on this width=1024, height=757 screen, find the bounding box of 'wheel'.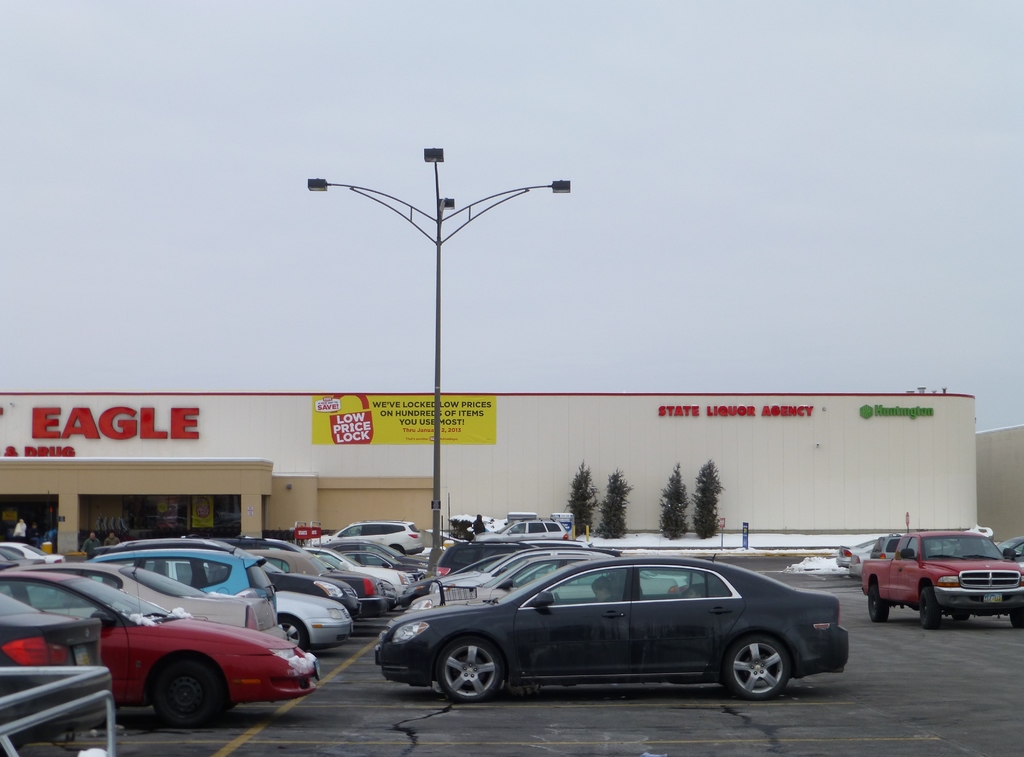
Bounding box: BBox(280, 615, 311, 649).
